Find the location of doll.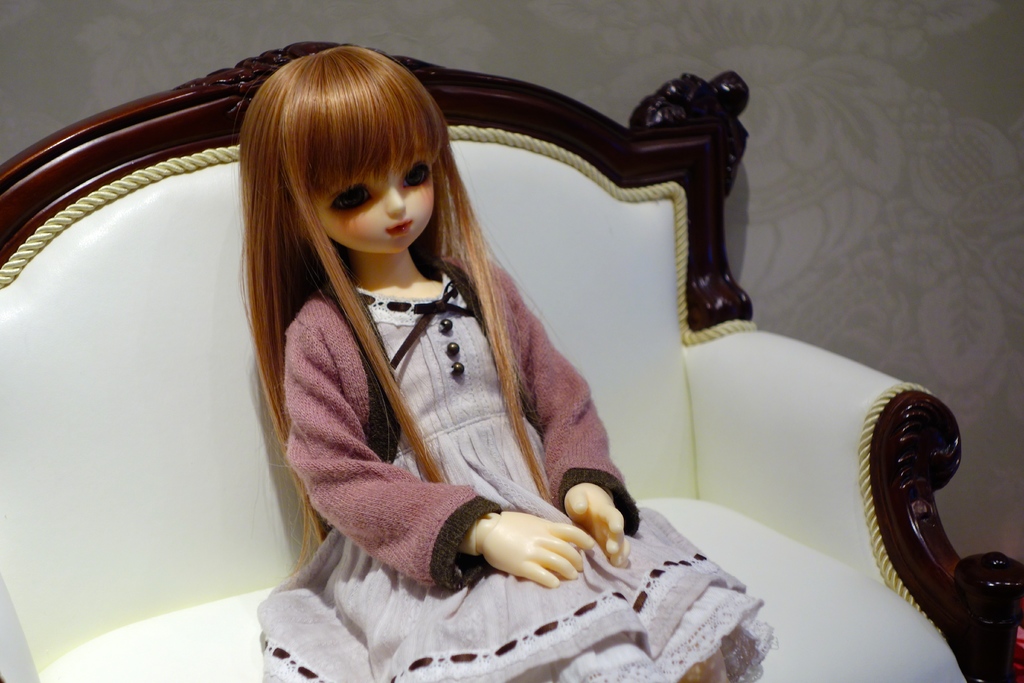
Location: BBox(197, 46, 691, 675).
